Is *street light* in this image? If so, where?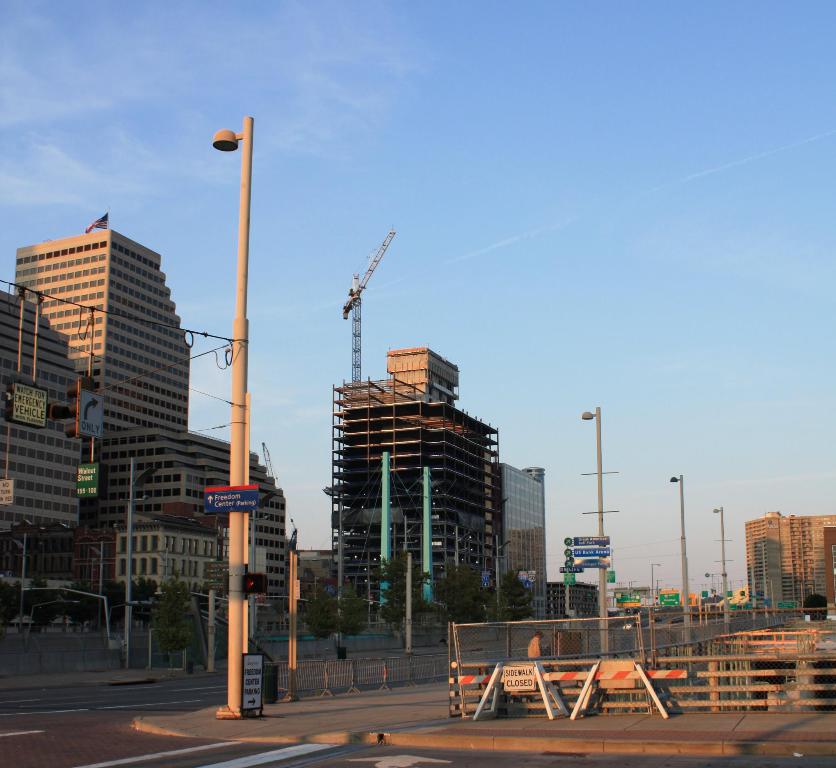
Yes, at l=215, t=114, r=251, b=711.
